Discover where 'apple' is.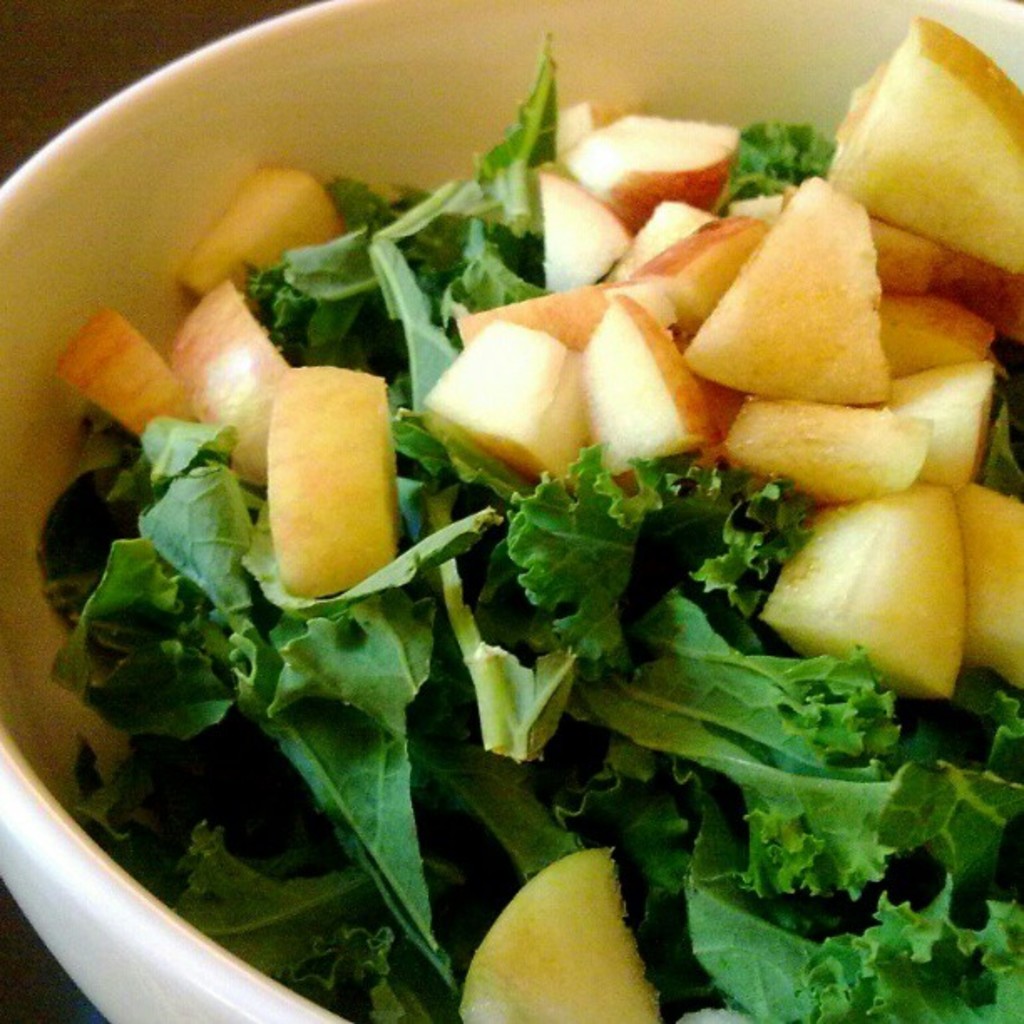
Discovered at [left=458, top=847, right=668, bottom=1022].
